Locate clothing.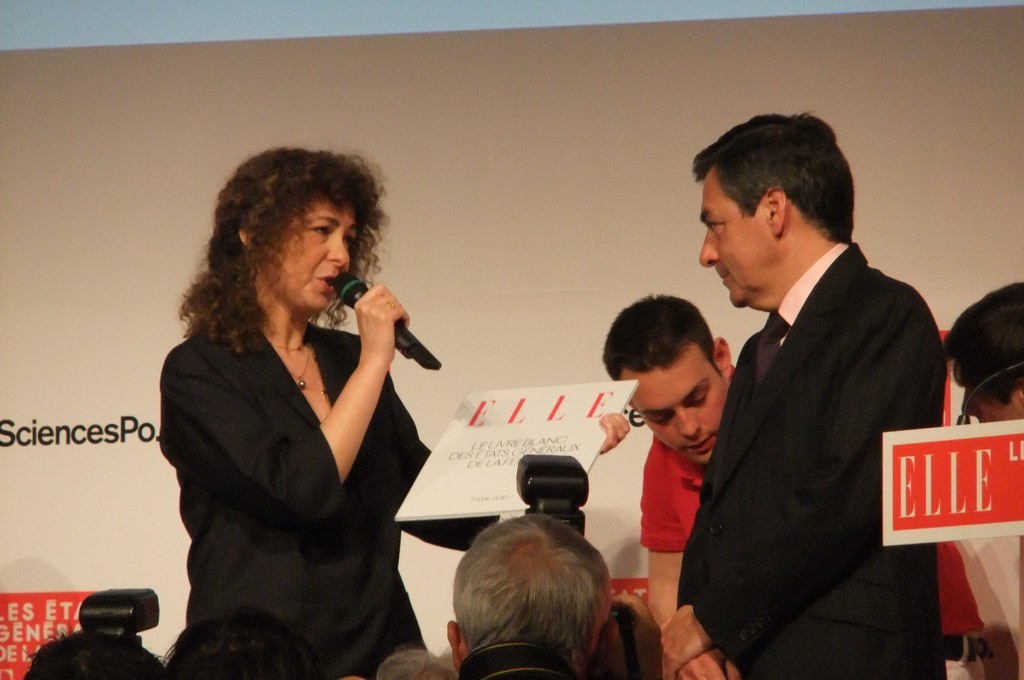
Bounding box: (458,639,580,679).
